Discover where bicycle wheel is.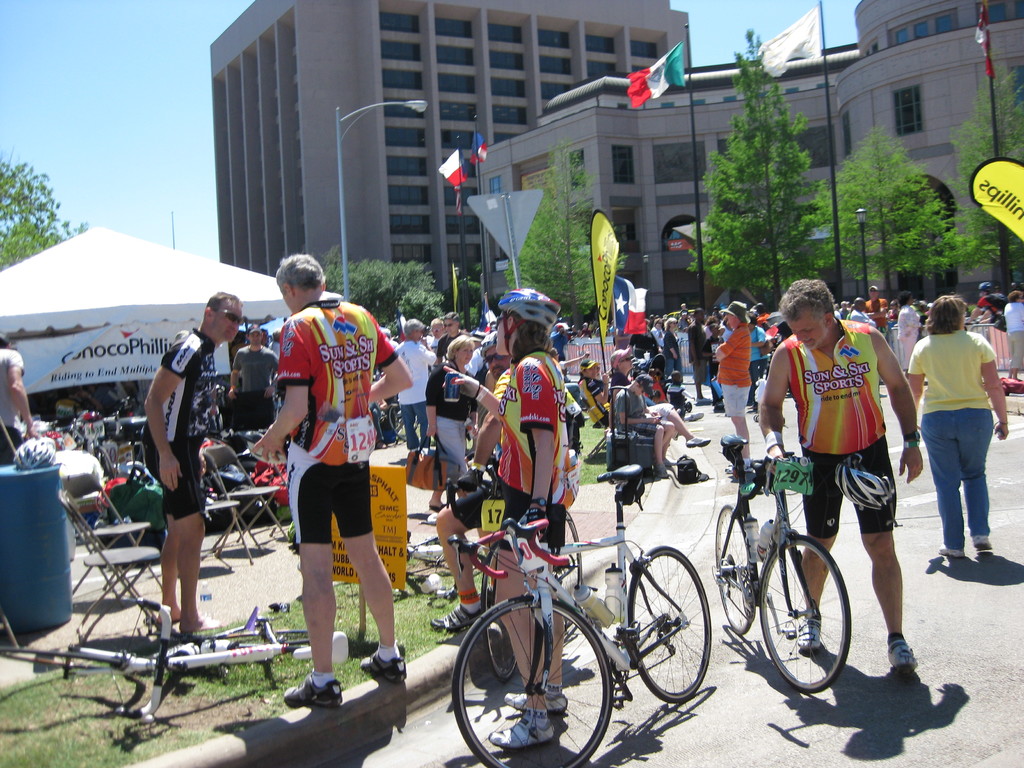
Discovered at bbox=(477, 542, 530, 676).
